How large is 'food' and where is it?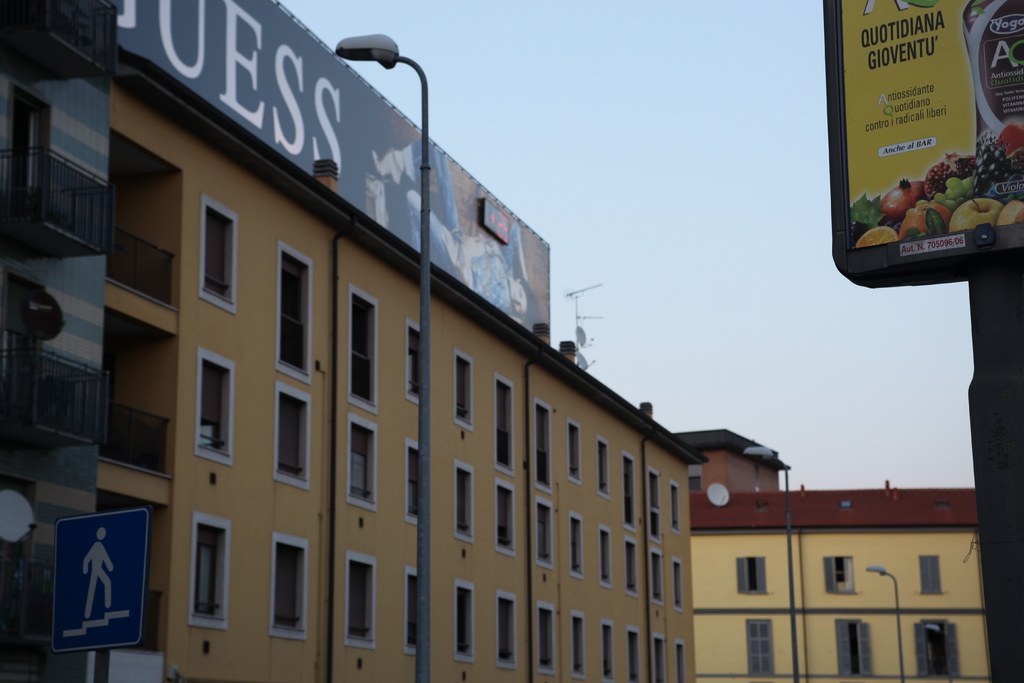
Bounding box: <region>852, 121, 1023, 247</region>.
